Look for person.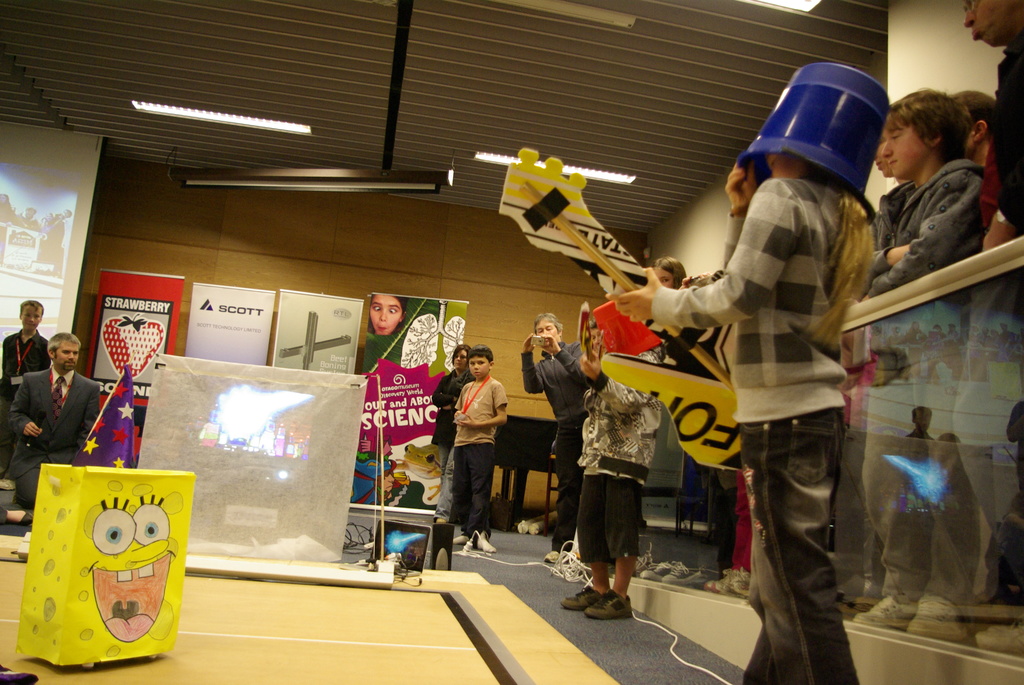
Found: 953 0 1023 650.
